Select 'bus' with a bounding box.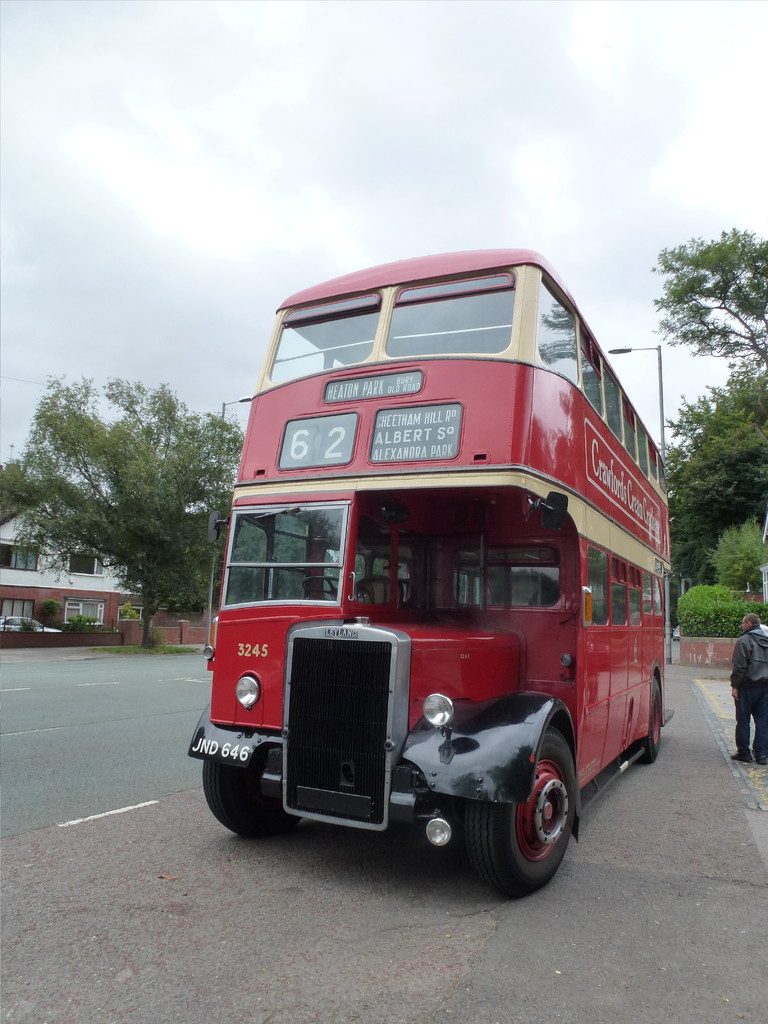
{"x1": 188, "y1": 249, "x2": 680, "y2": 893}.
